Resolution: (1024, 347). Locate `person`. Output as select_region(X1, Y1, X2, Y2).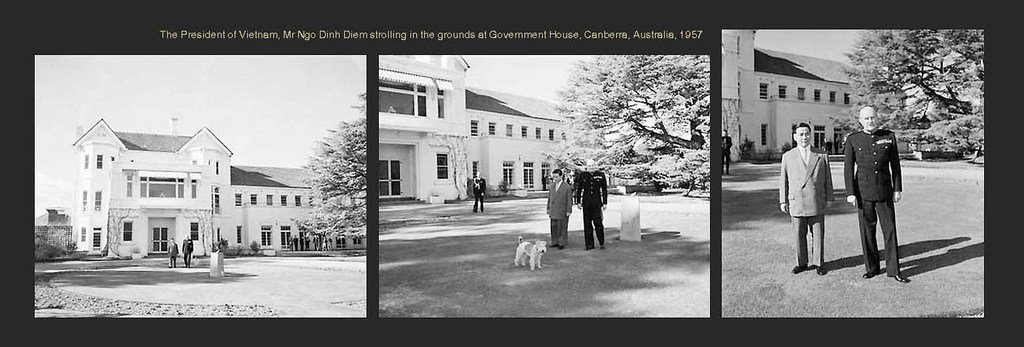
select_region(545, 168, 570, 249).
